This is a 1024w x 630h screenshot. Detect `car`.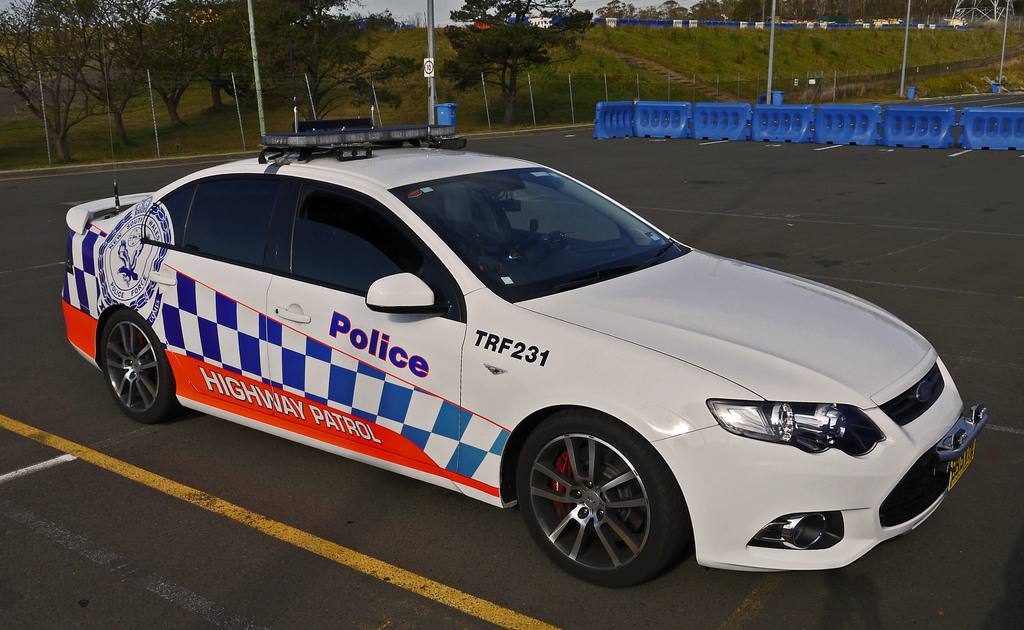
bbox=[58, 105, 991, 592].
